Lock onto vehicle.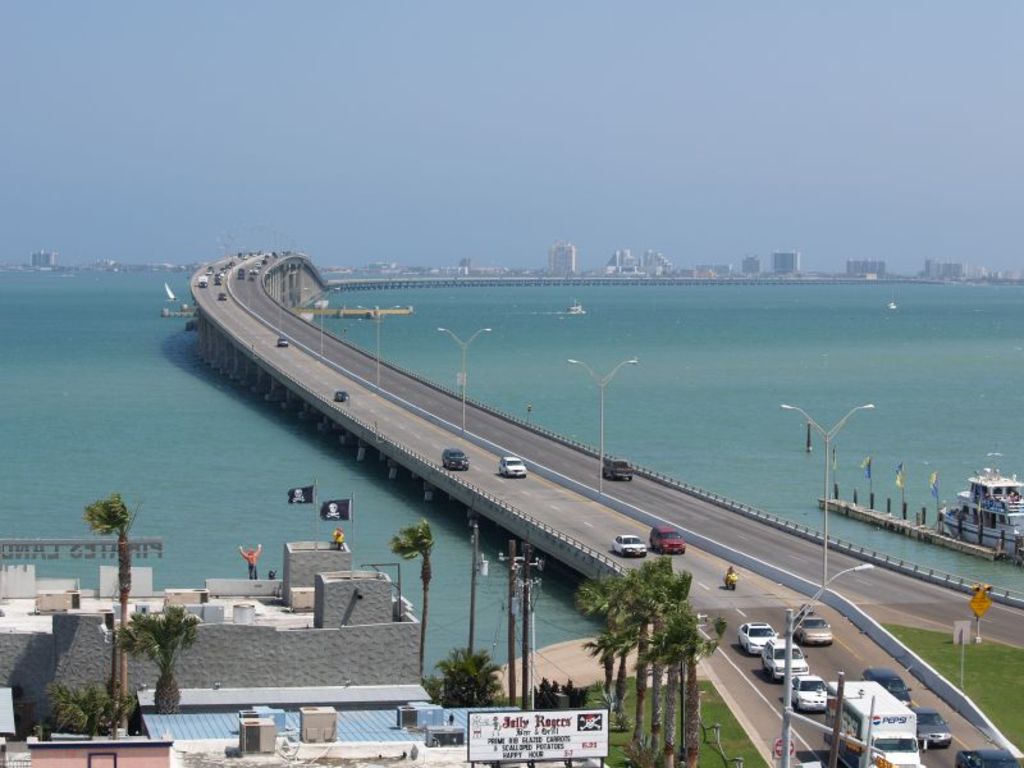
Locked: locate(956, 746, 1018, 767).
